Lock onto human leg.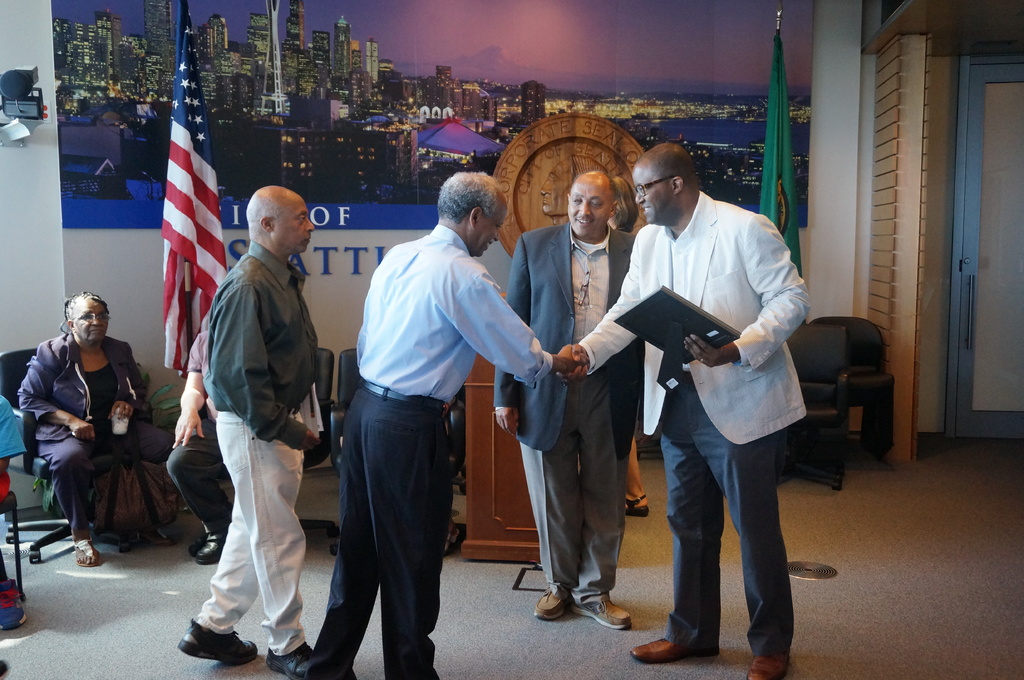
Locked: (x1=572, y1=371, x2=630, y2=631).
